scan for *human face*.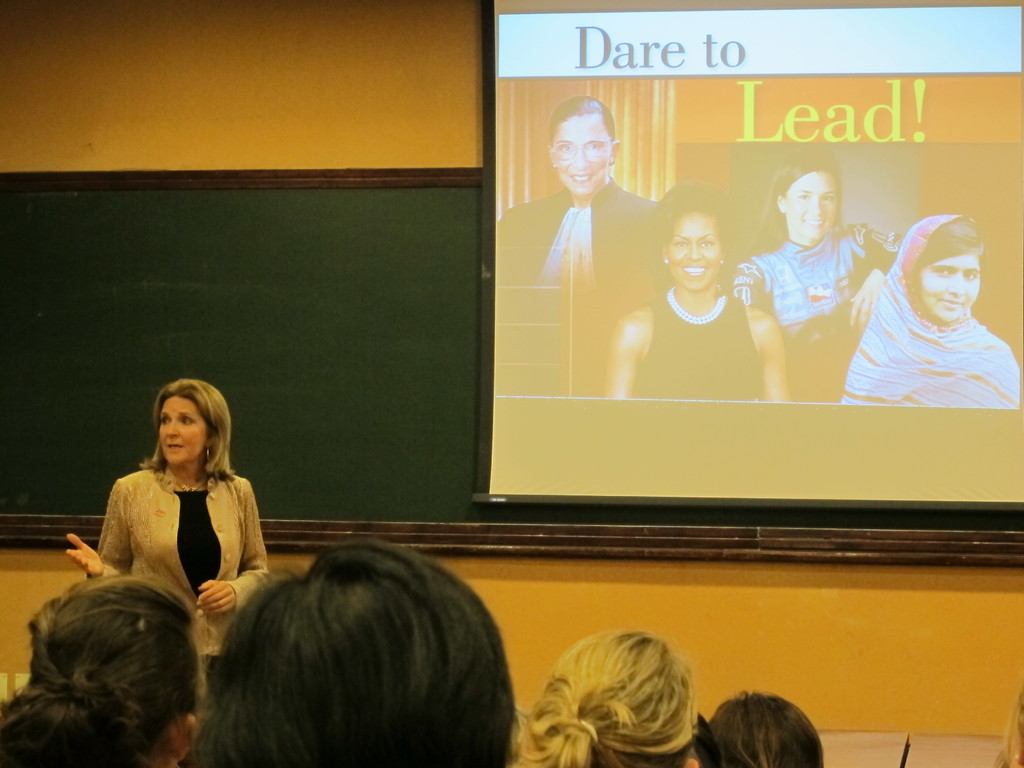
Scan result: box=[159, 394, 209, 465].
